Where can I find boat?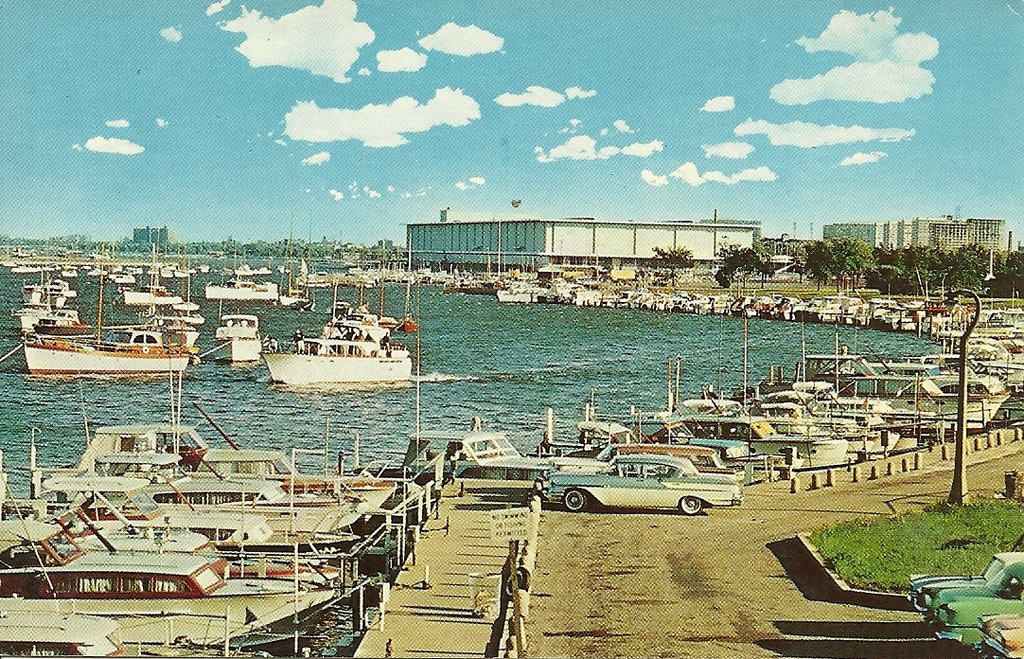
You can find it at bbox(137, 266, 147, 275).
